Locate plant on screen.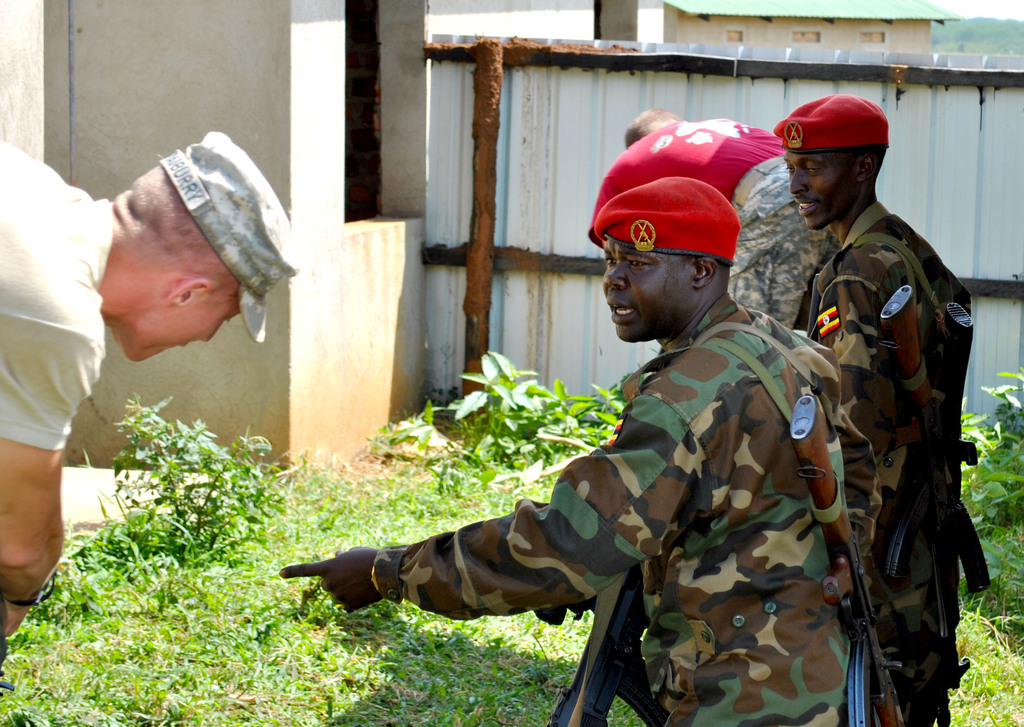
On screen at 91,408,294,579.
